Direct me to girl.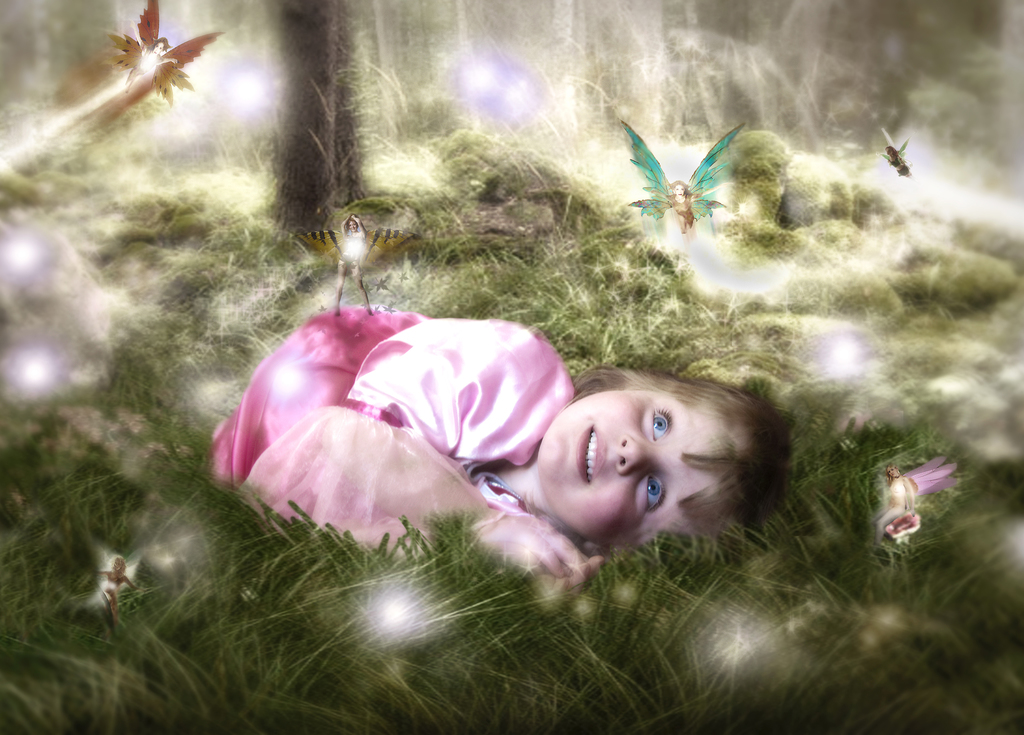
Direction: box=[333, 207, 373, 311].
